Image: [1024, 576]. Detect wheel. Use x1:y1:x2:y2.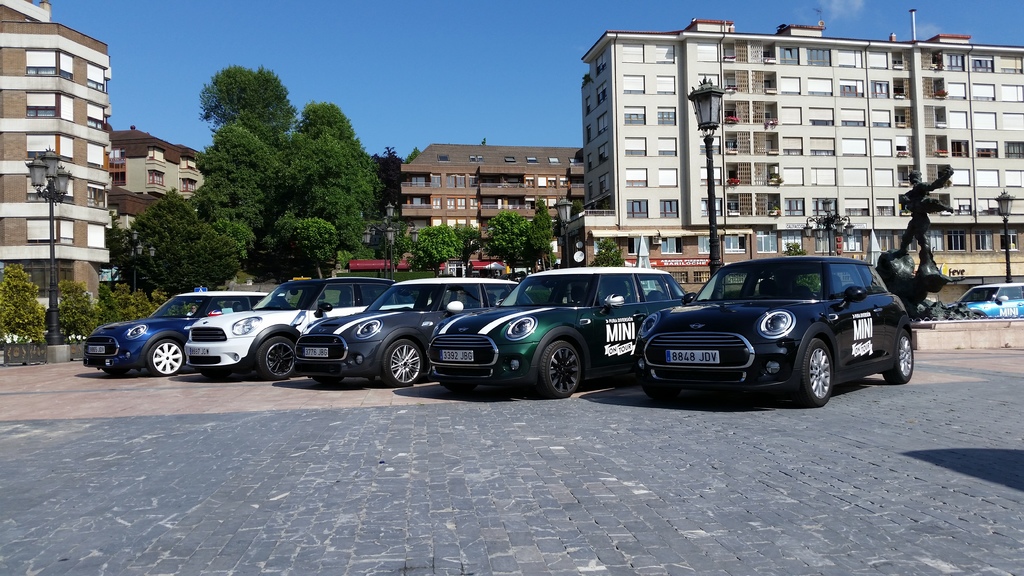
538:337:582:397.
